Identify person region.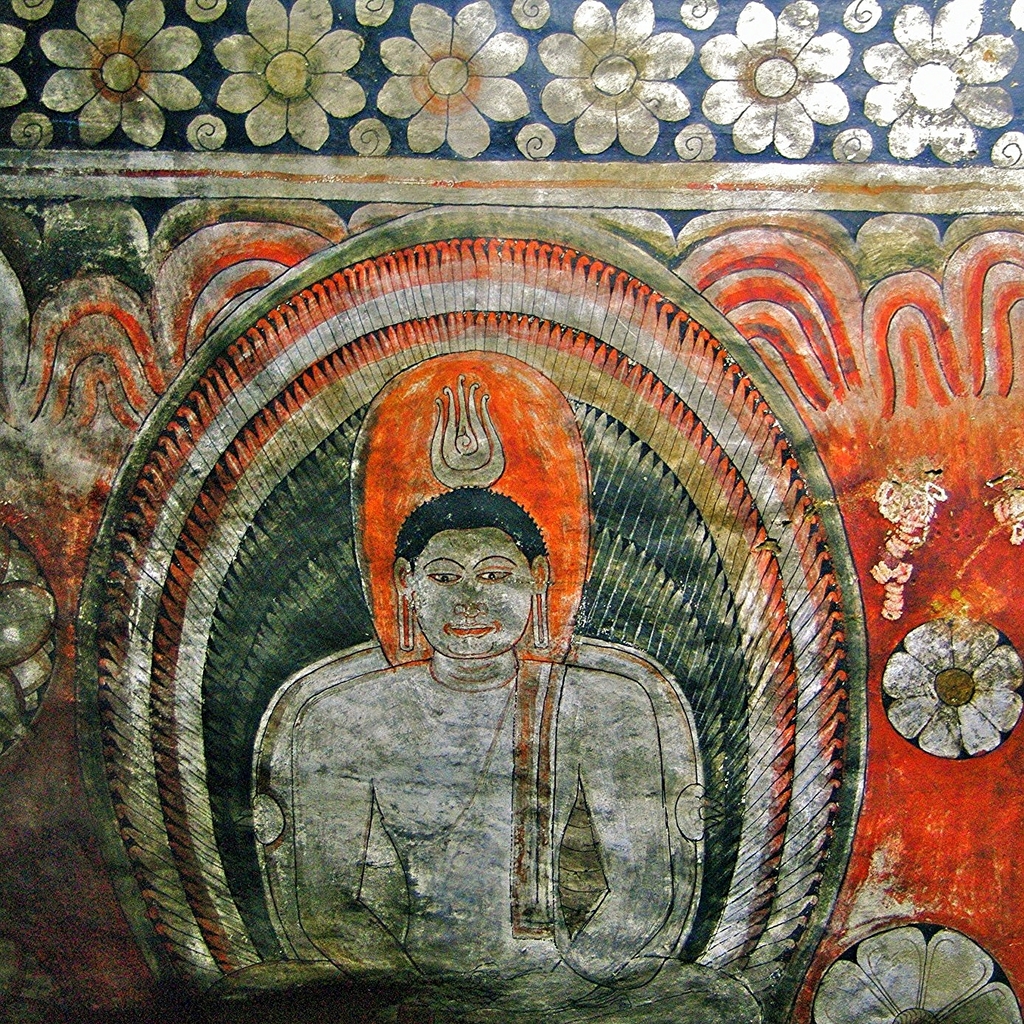
Region: box=[199, 486, 764, 1023].
